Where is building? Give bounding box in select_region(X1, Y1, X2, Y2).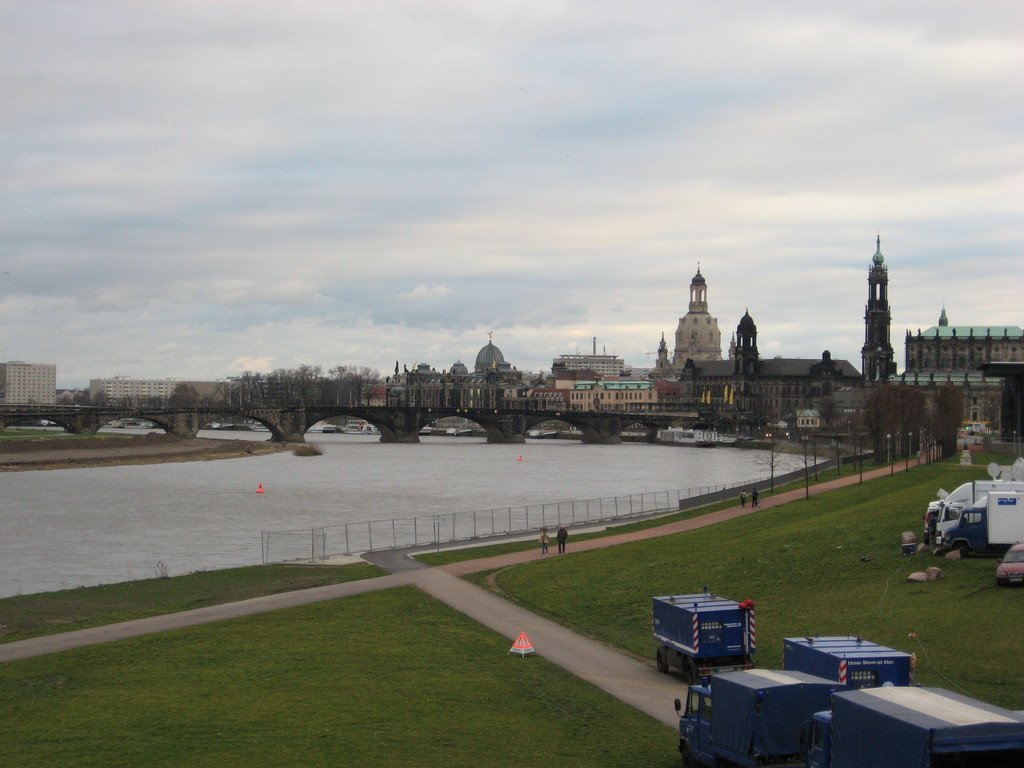
select_region(679, 308, 861, 420).
